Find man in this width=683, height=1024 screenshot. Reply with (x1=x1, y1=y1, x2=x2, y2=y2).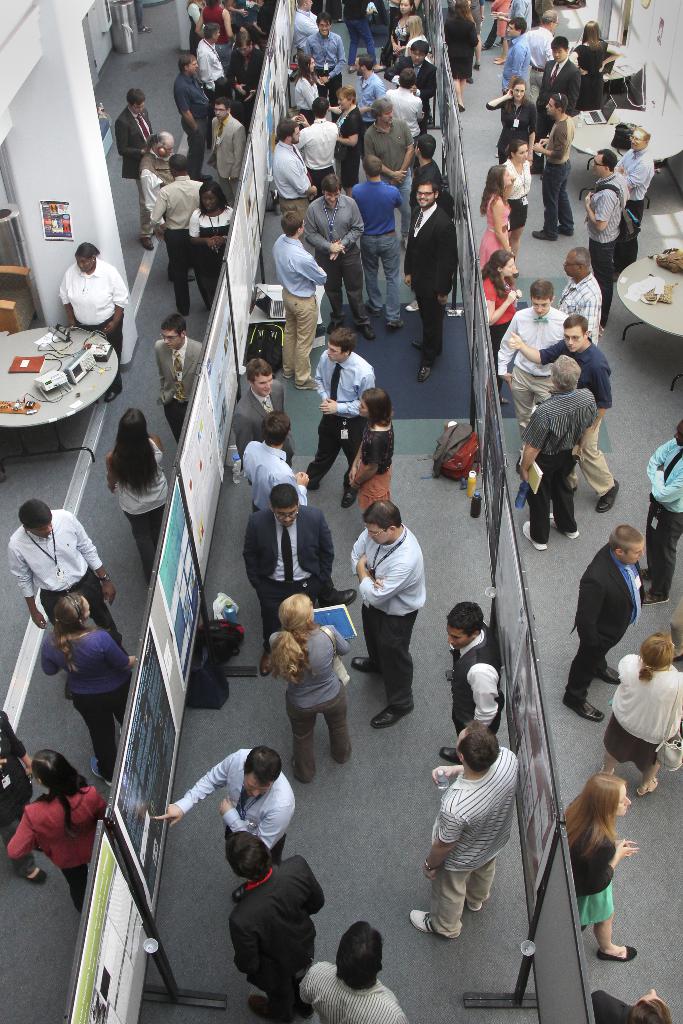
(x1=4, y1=497, x2=131, y2=667).
